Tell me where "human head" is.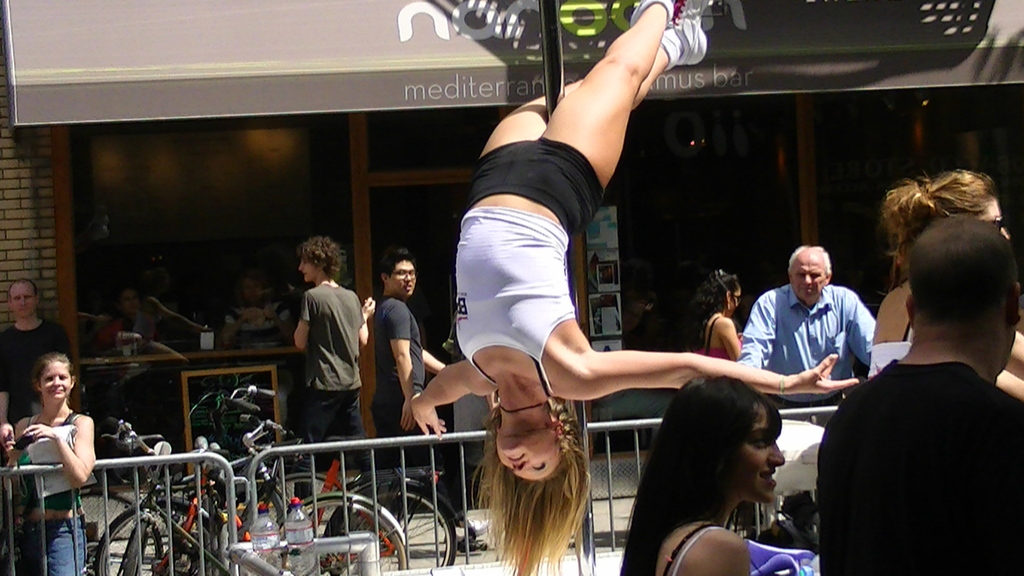
"human head" is at [left=35, top=351, right=75, bottom=402].
